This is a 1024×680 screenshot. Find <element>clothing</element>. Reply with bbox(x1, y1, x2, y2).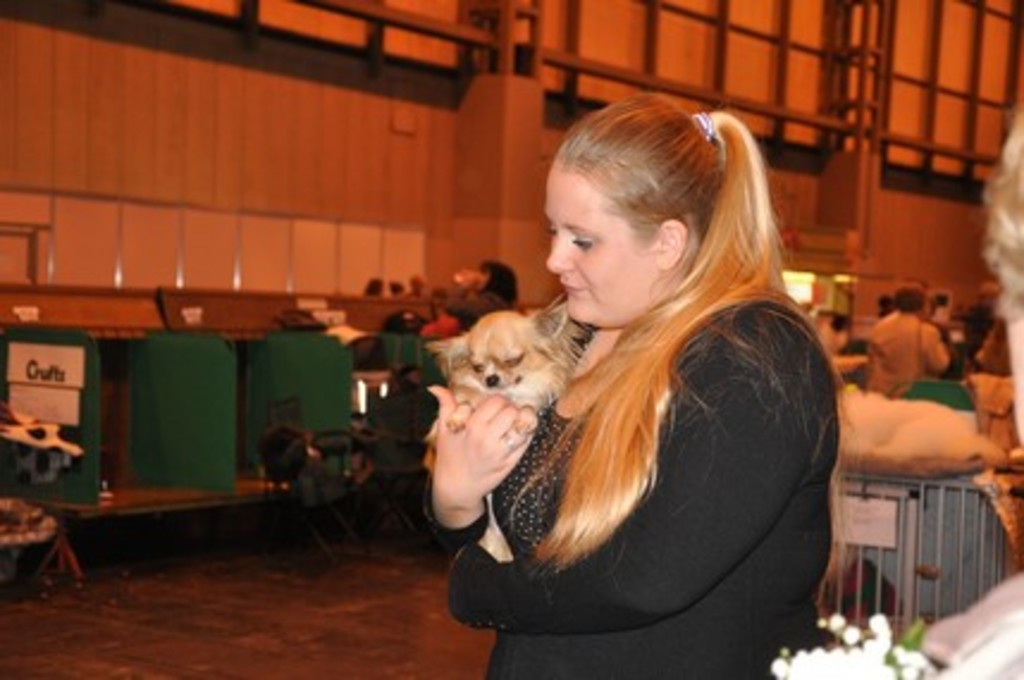
bbox(434, 262, 890, 678).
